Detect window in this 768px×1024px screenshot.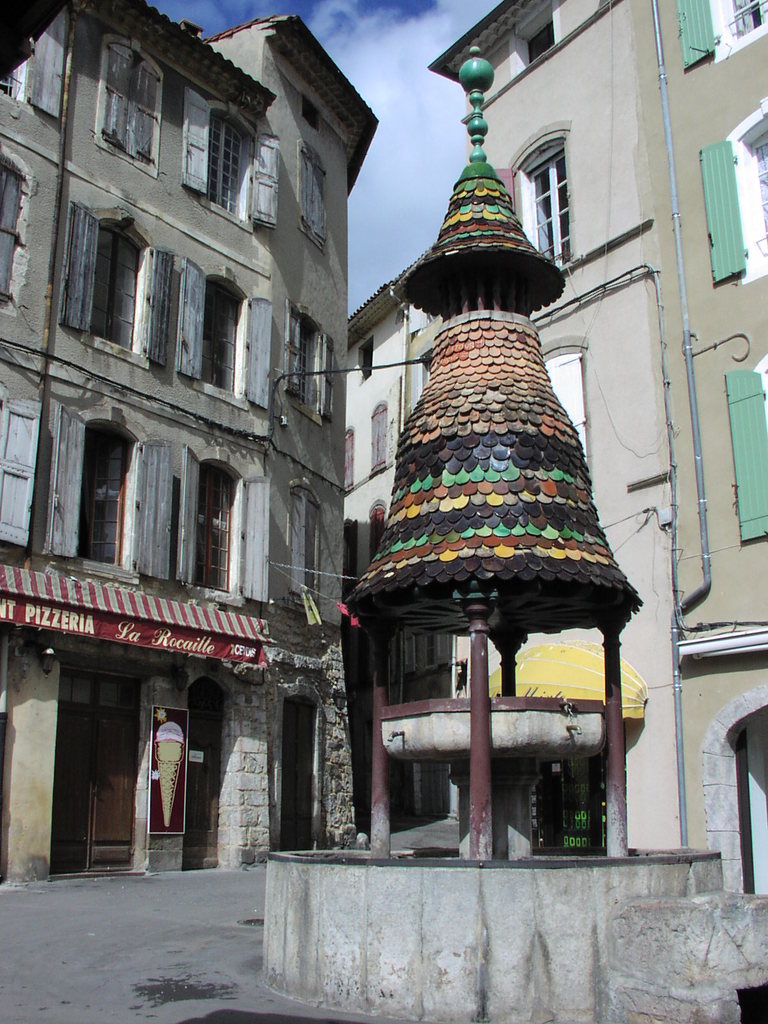
Detection: [left=38, top=398, right=138, bottom=584].
